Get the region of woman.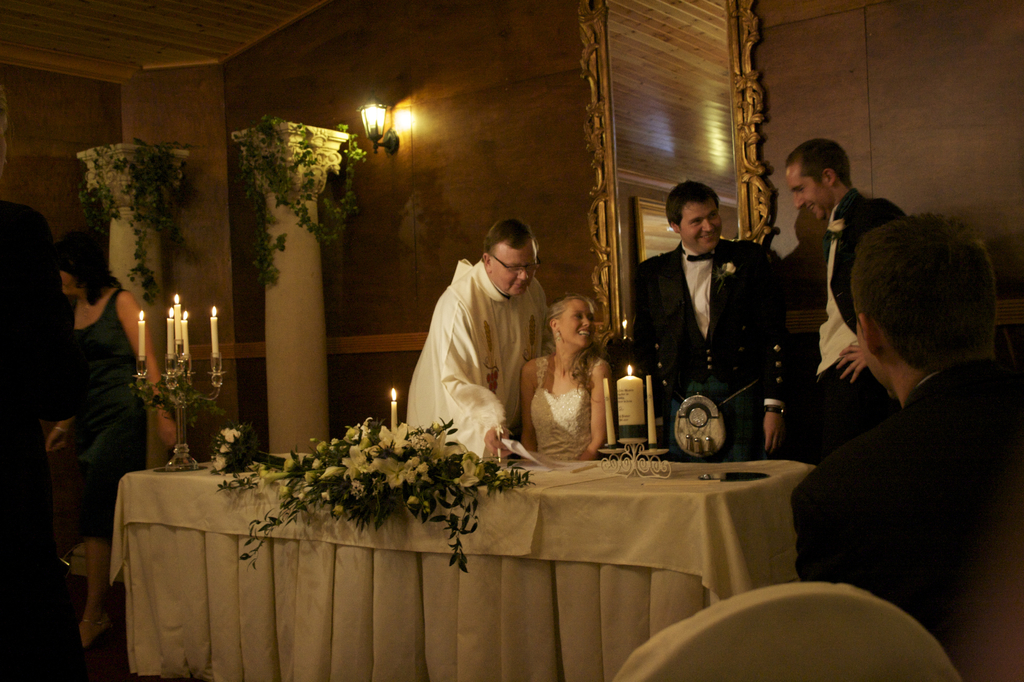
<box>513,284,609,471</box>.
